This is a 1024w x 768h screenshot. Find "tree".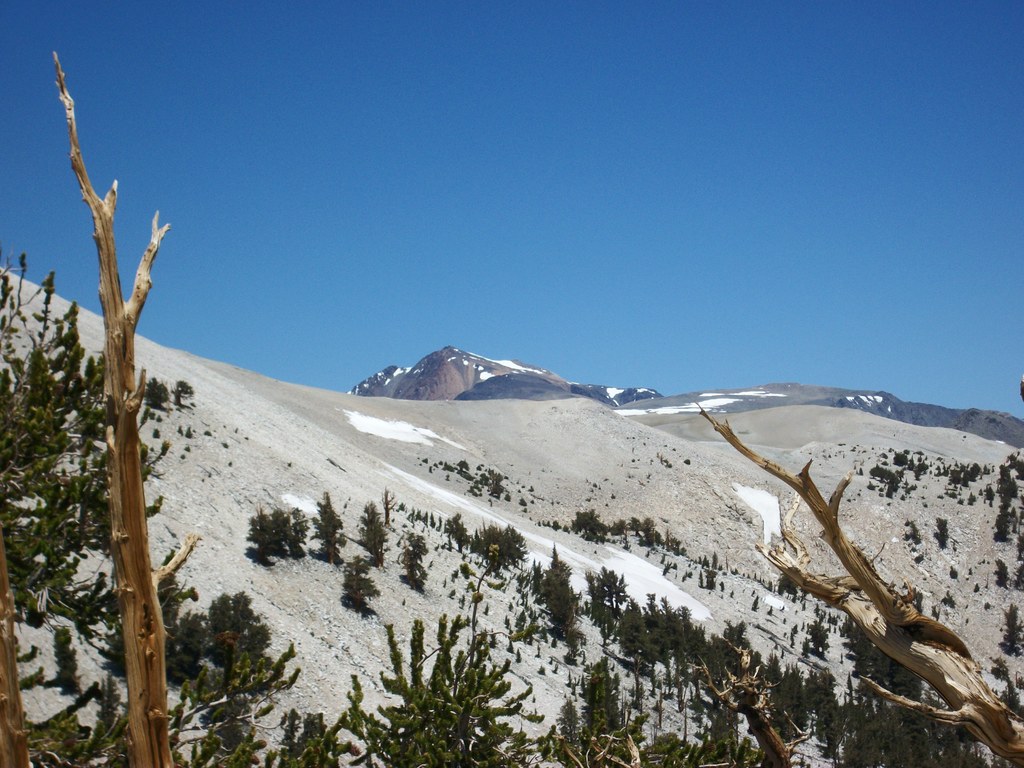
Bounding box: x1=476, y1=522, x2=529, y2=575.
